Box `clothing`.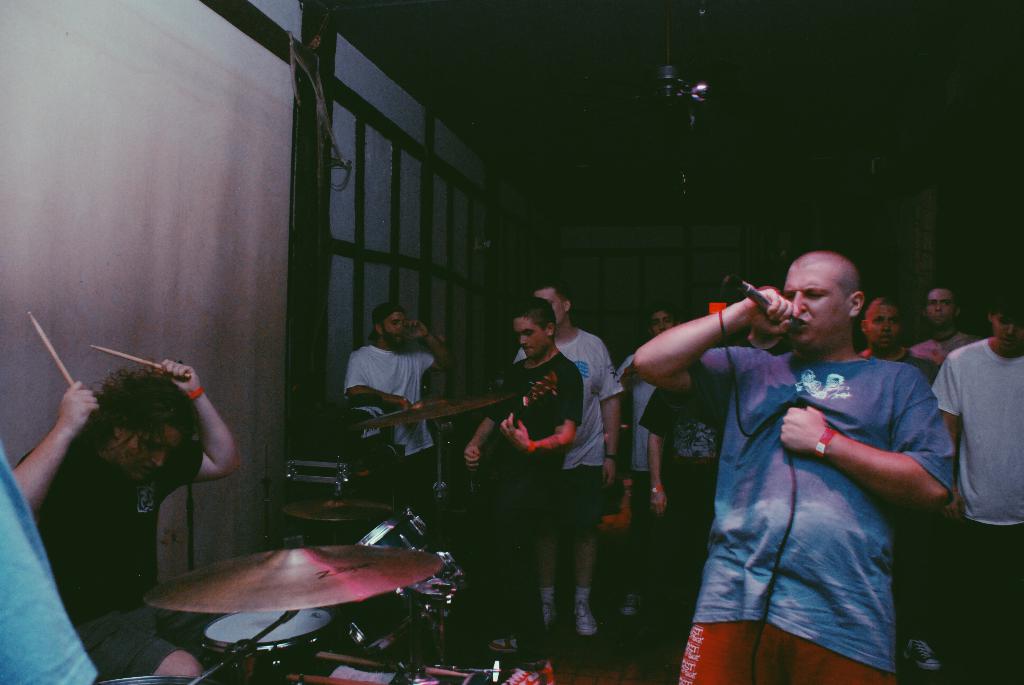
rect(636, 382, 734, 471).
